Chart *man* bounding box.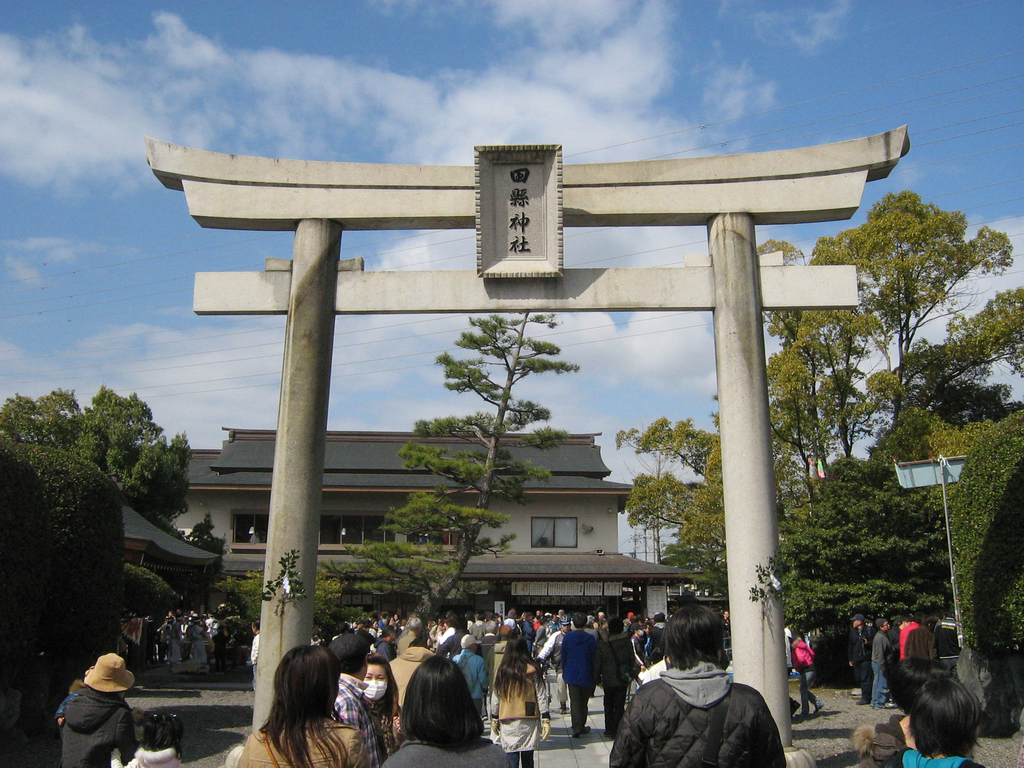
Charted: (left=784, top=628, right=801, bottom=716).
